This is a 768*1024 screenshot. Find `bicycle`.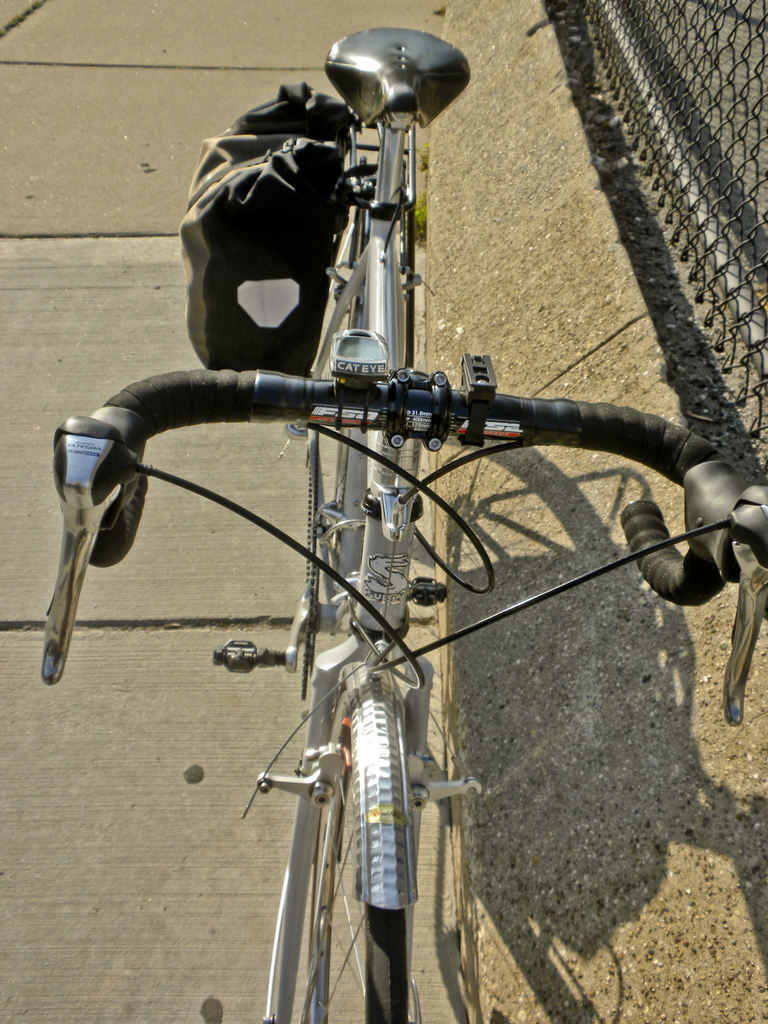
Bounding box: <bbox>54, 43, 721, 1023</bbox>.
